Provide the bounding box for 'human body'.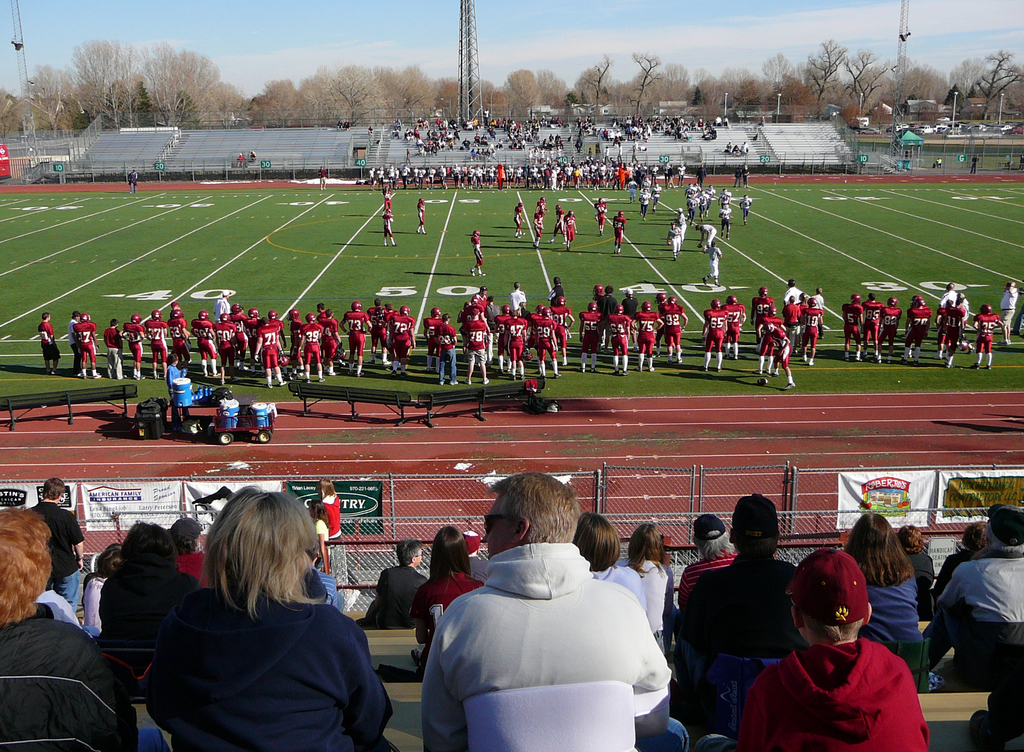
[566, 508, 655, 612].
